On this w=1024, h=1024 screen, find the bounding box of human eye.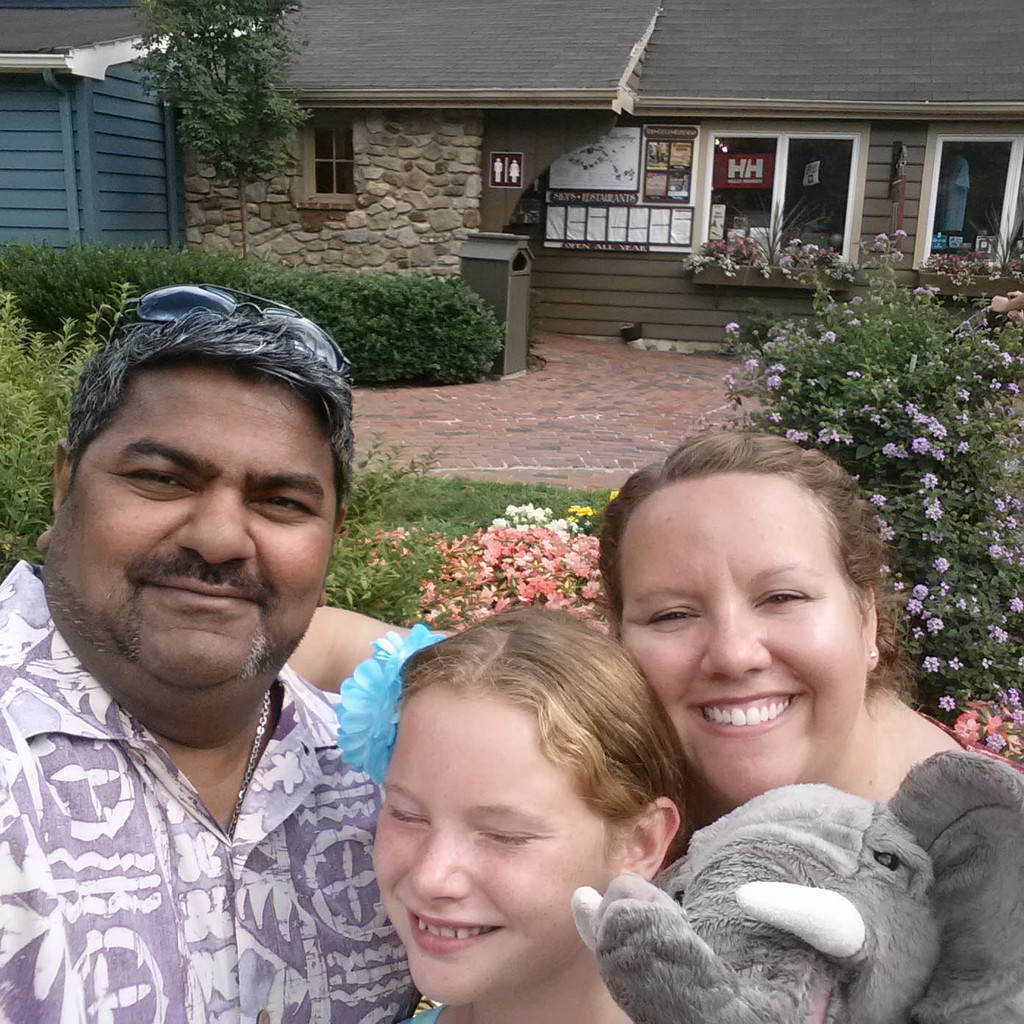
Bounding box: 388,800,427,828.
